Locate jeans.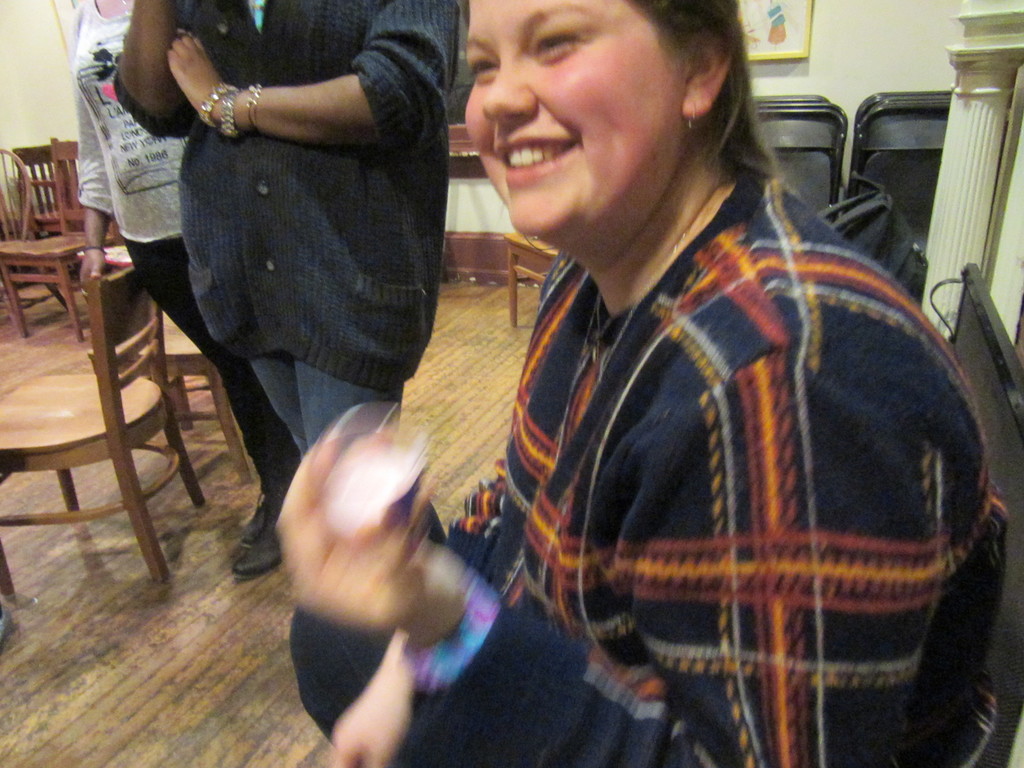
Bounding box: Rect(250, 348, 402, 456).
